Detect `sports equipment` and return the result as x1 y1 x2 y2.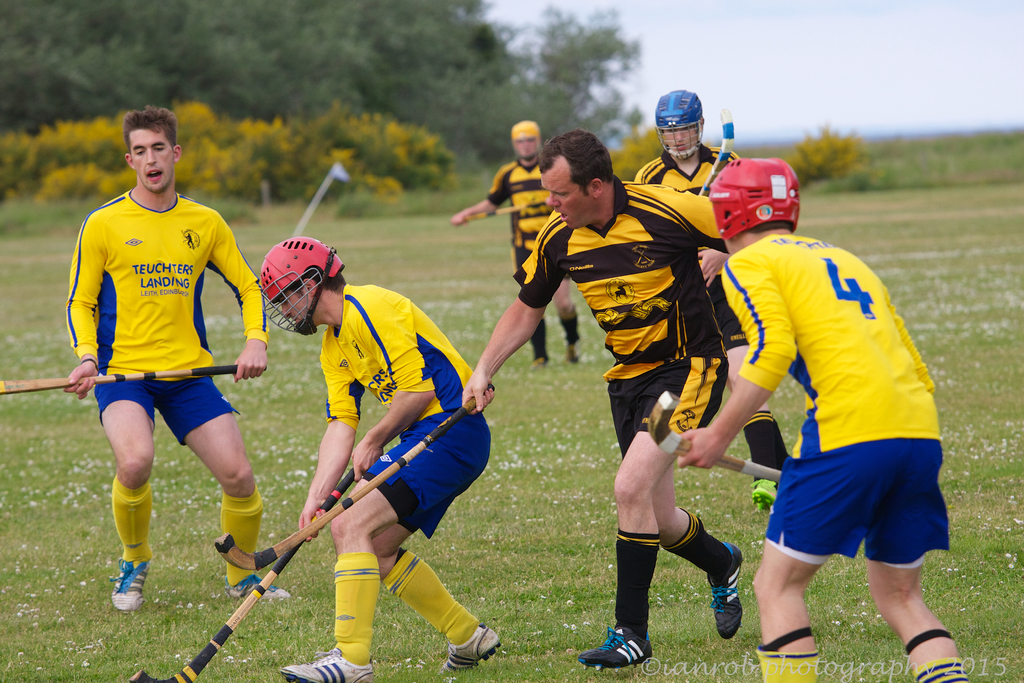
698 106 735 198.
